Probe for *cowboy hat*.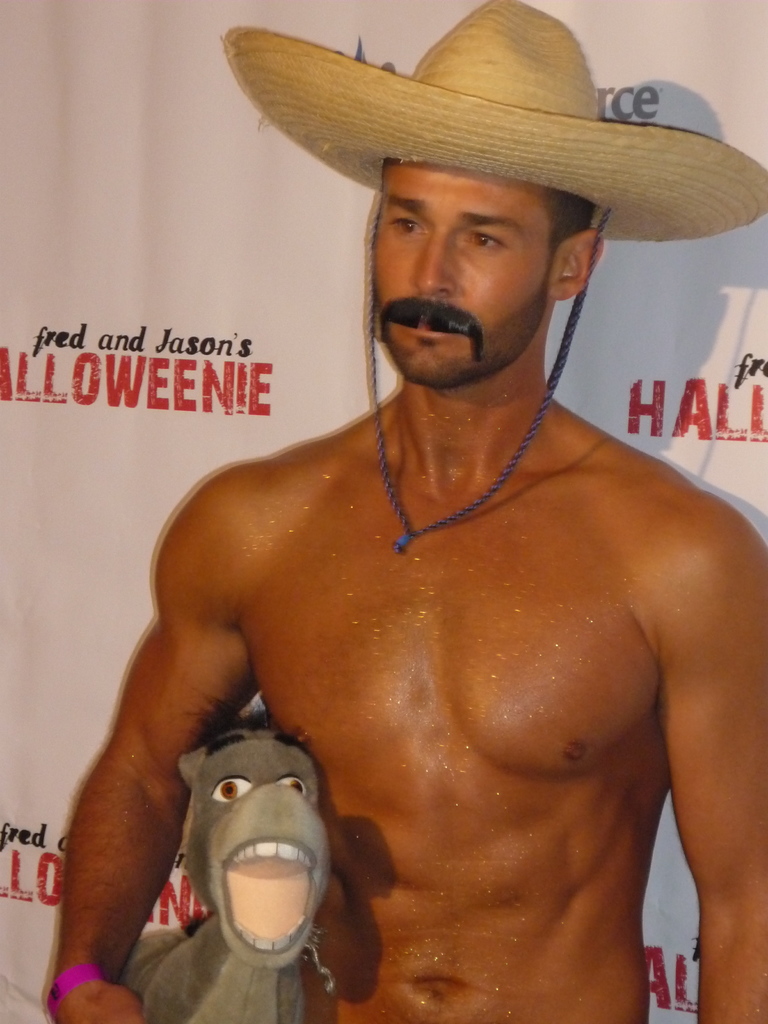
Probe result: box(221, 0, 767, 250).
